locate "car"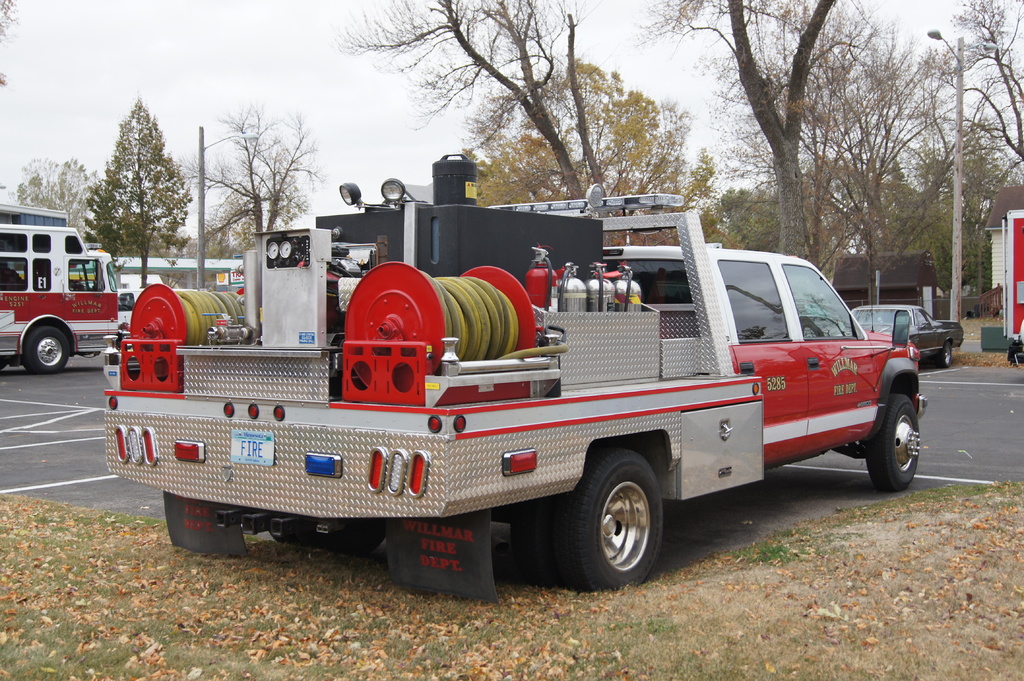
select_region(851, 305, 961, 372)
